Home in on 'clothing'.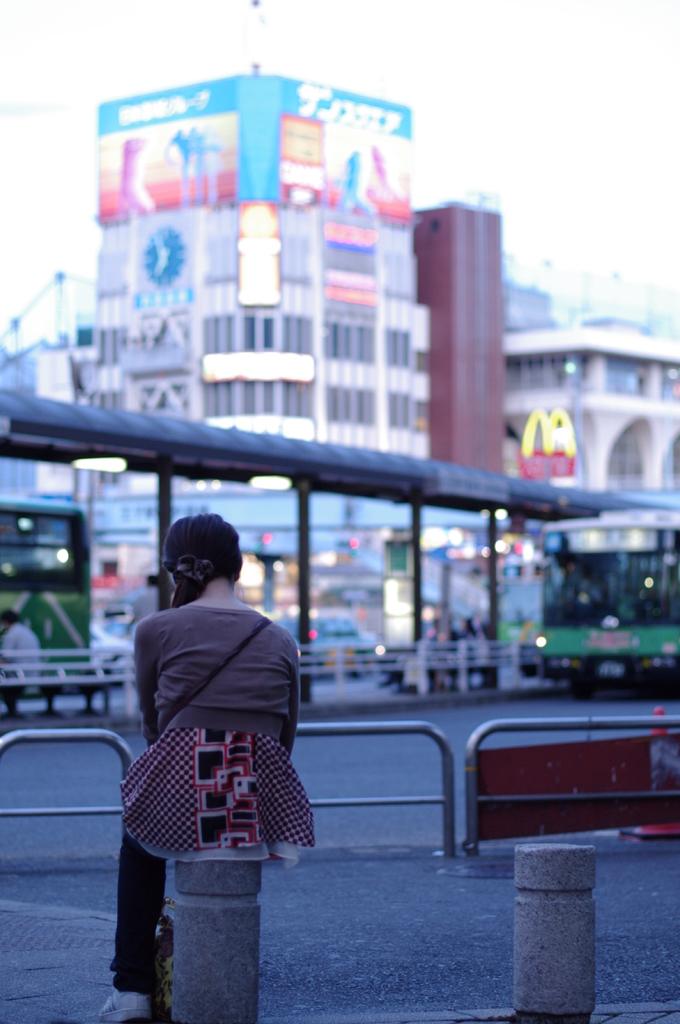
Homed in at pyautogui.locateOnScreen(107, 598, 317, 988).
